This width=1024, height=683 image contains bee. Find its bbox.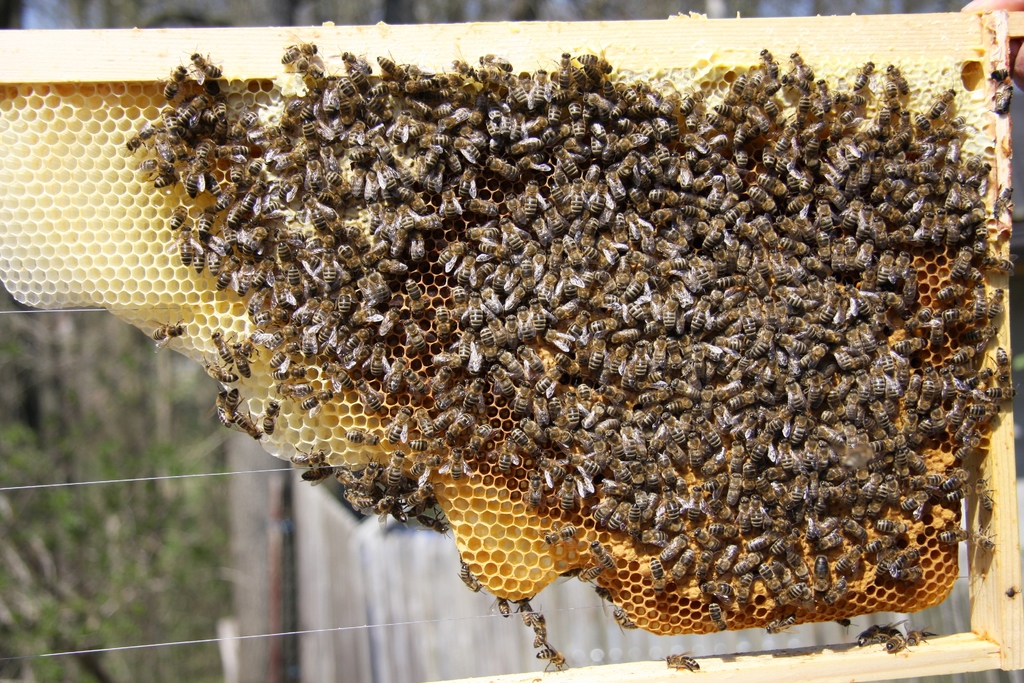
(left=547, top=423, right=577, bottom=453).
